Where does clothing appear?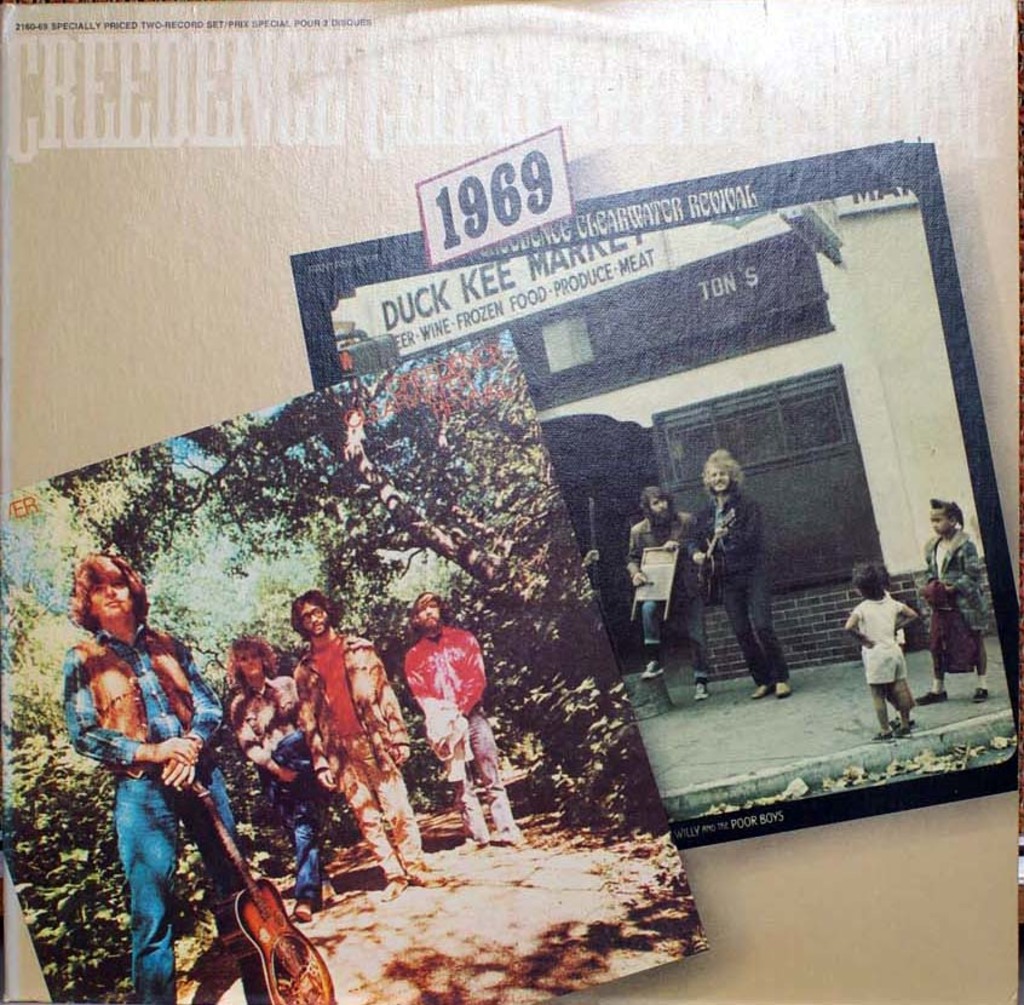
Appears at bbox=(401, 624, 518, 844).
